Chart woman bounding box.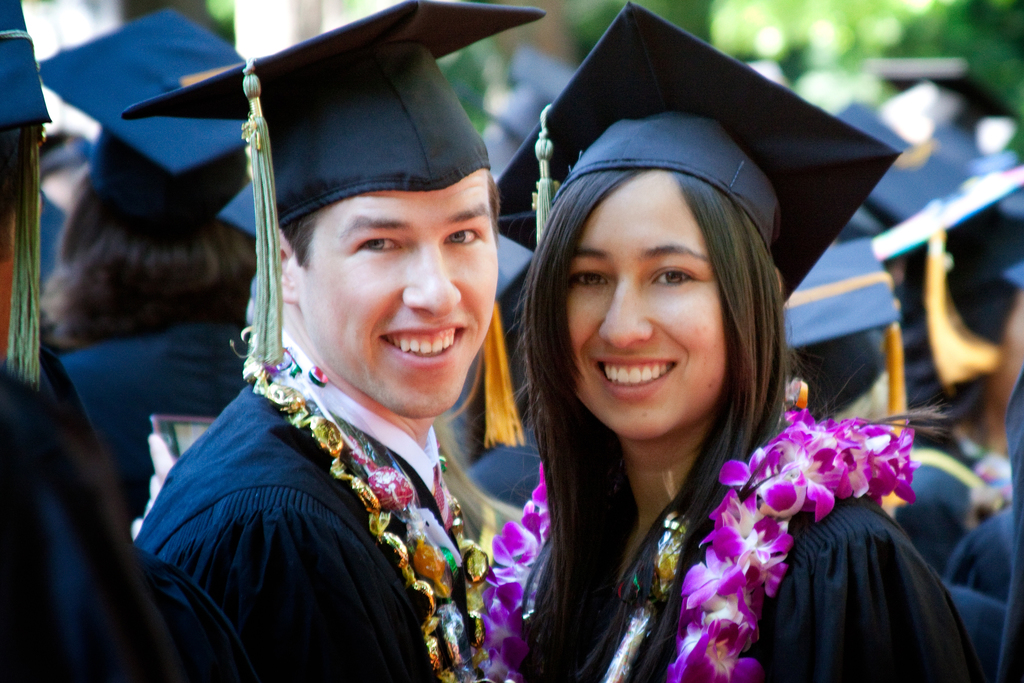
Charted: locate(21, 4, 360, 518).
